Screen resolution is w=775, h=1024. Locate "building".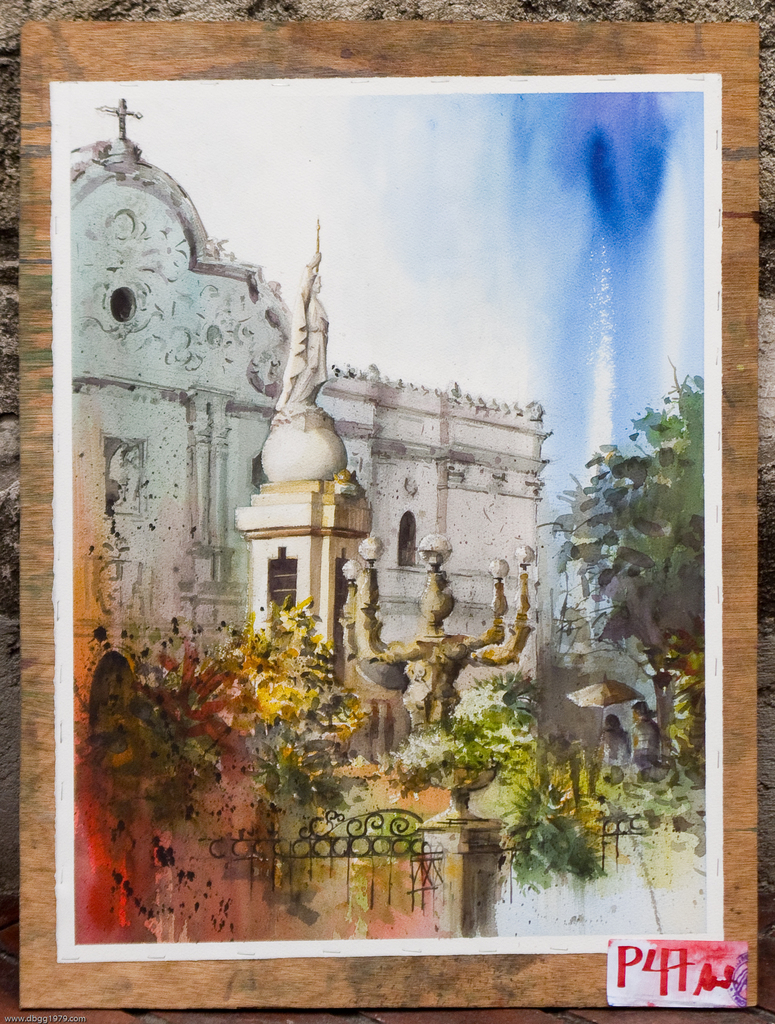
<box>68,92,660,793</box>.
